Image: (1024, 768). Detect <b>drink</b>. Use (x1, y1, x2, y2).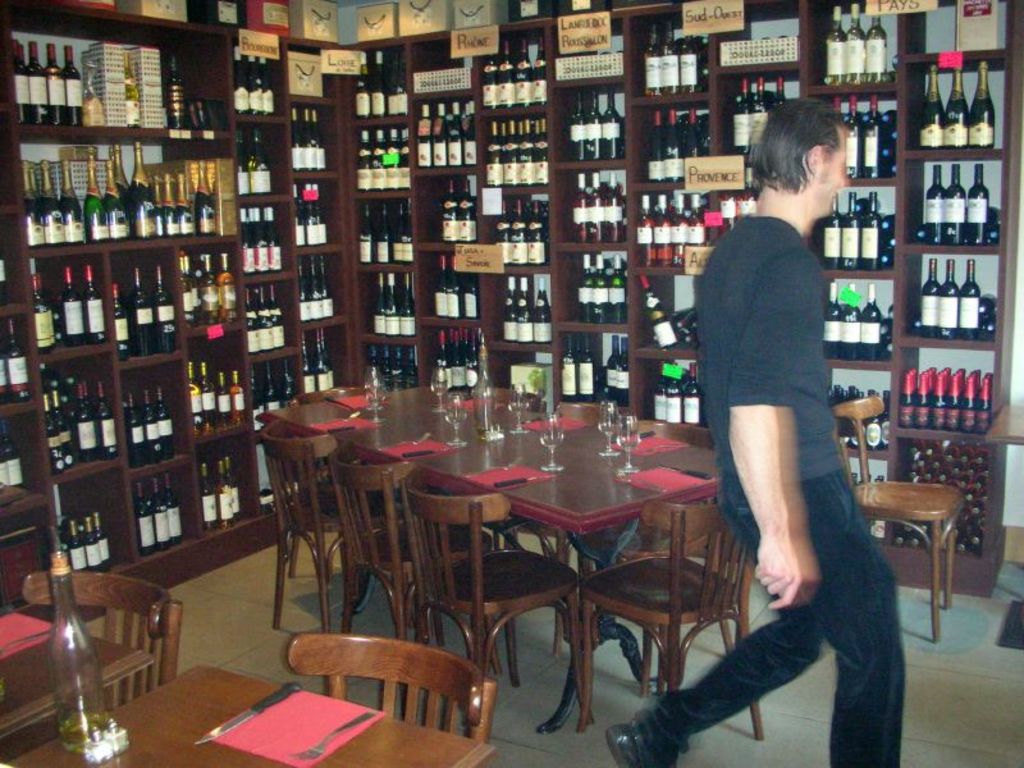
(221, 453, 243, 521).
